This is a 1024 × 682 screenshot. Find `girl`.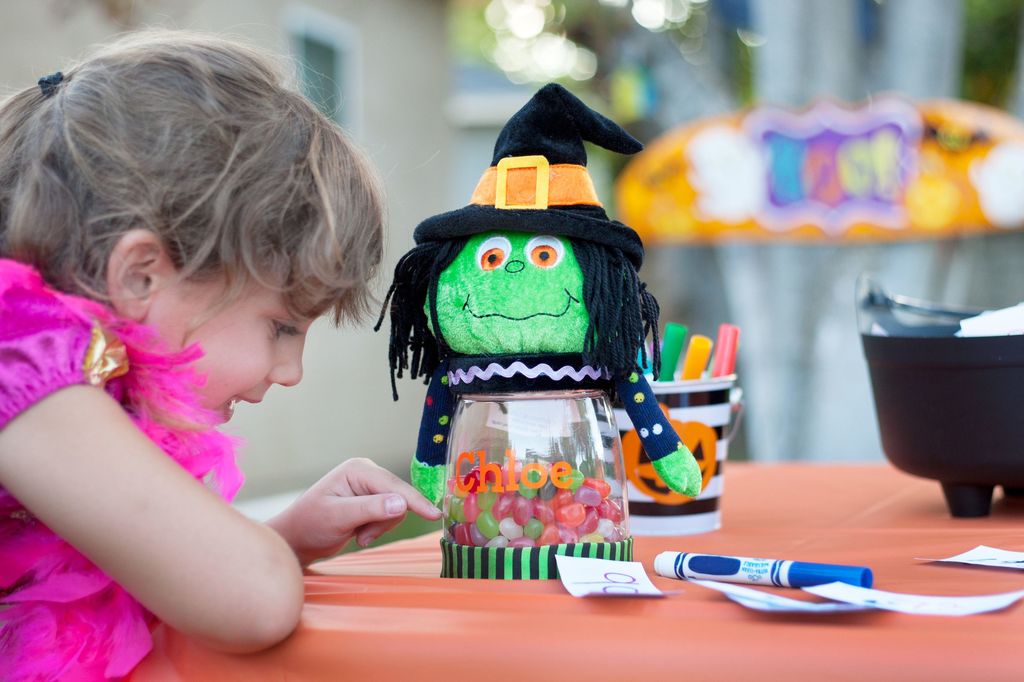
Bounding box: 0,10,448,681.
